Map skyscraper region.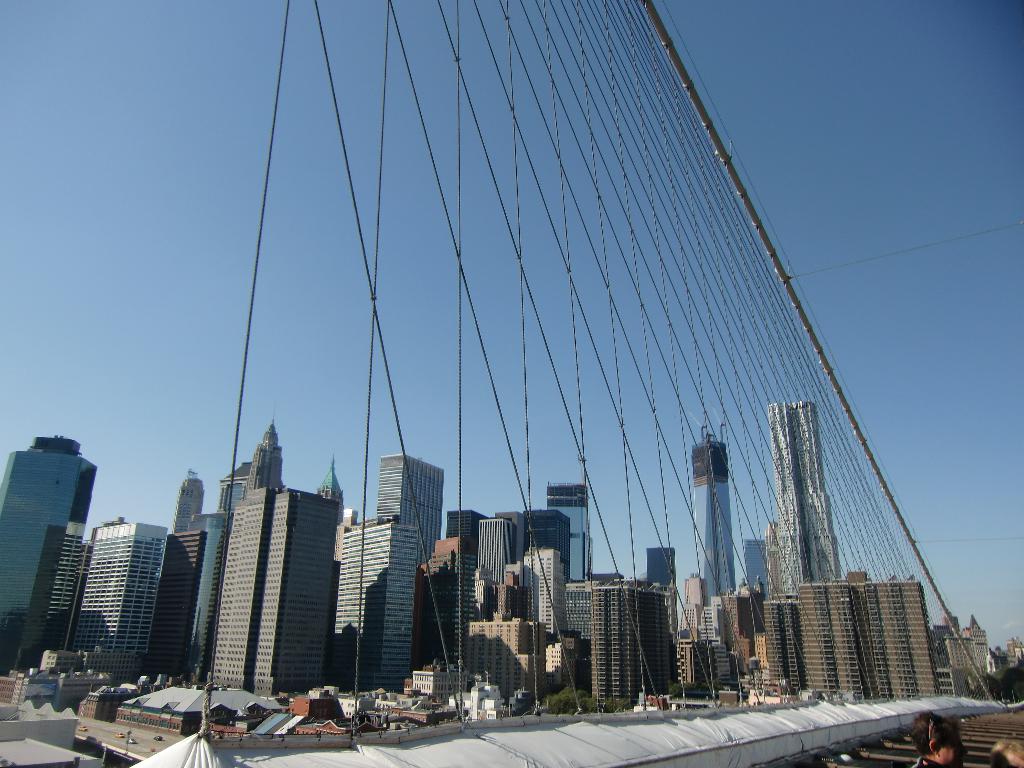
Mapped to {"left": 529, "top": 509, "right": 568, "bottom": 579}.
